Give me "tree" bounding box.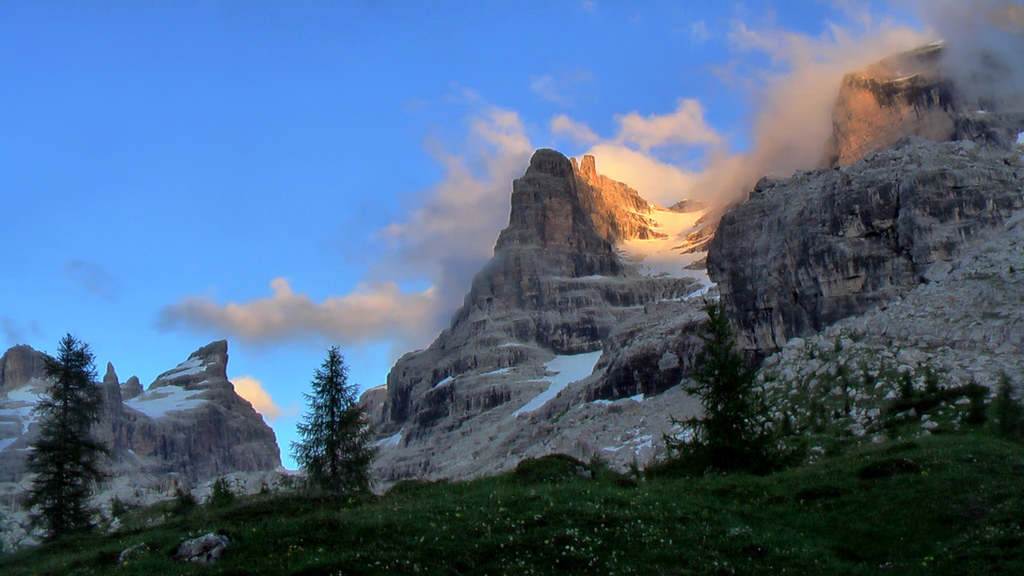
bbox=(203, 473, 243, 507).
